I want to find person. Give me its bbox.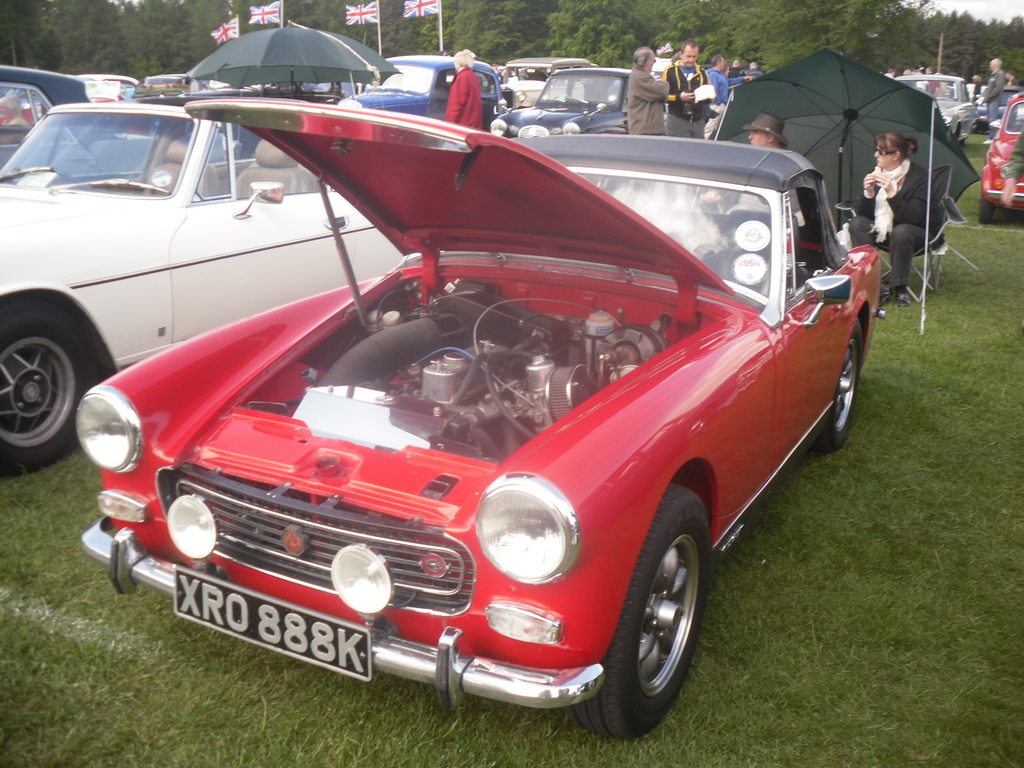
x1=445, y1=47, x2=486, y2=130.
